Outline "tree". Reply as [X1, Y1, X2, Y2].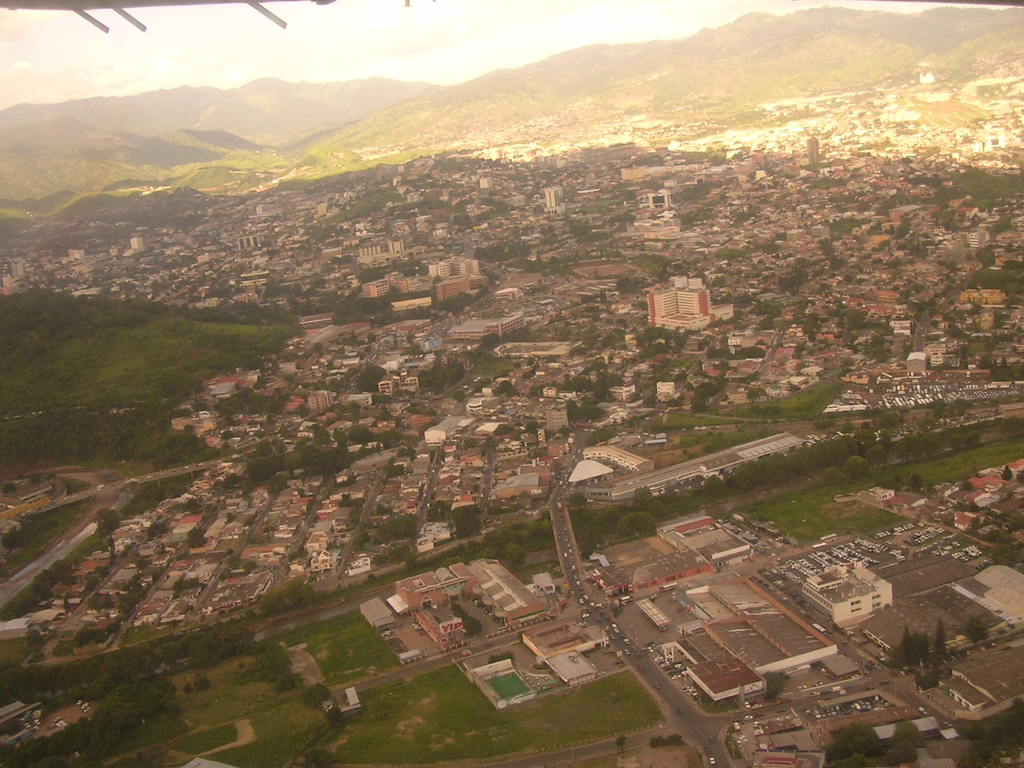
[931, 614, 946, 662].
